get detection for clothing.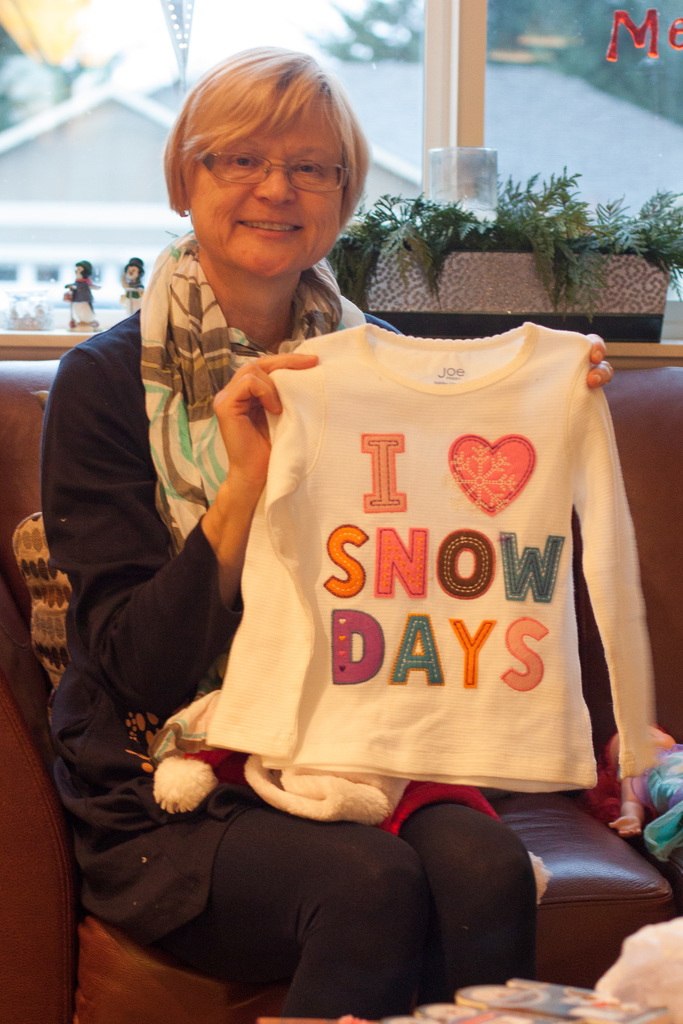
Detection: Rect(639, 742, 682, 861).
